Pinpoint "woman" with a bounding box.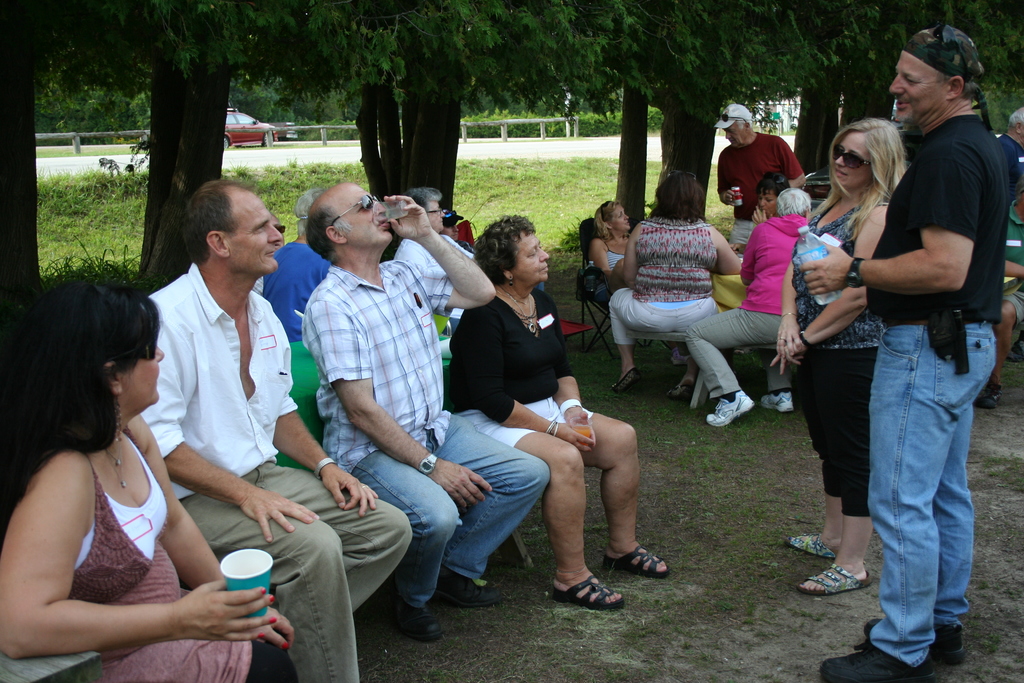
{"left": 762, "top": 115, "right": 912, "bottom": 598}.
